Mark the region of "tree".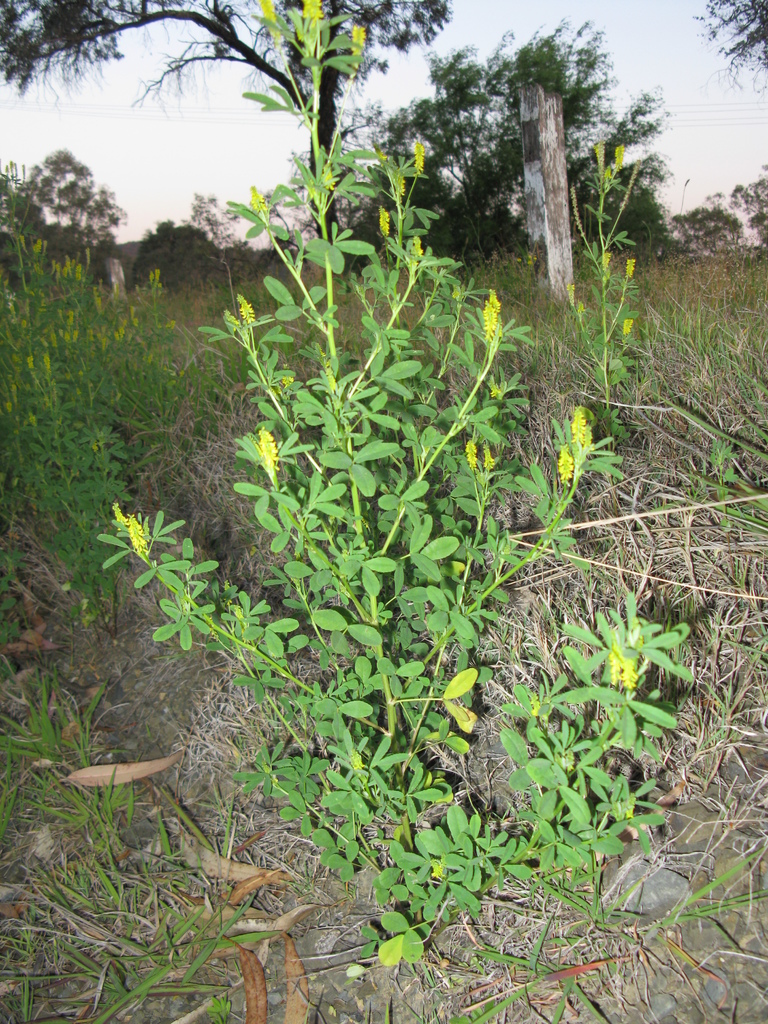
Region: (179, 178, 260, 281).
